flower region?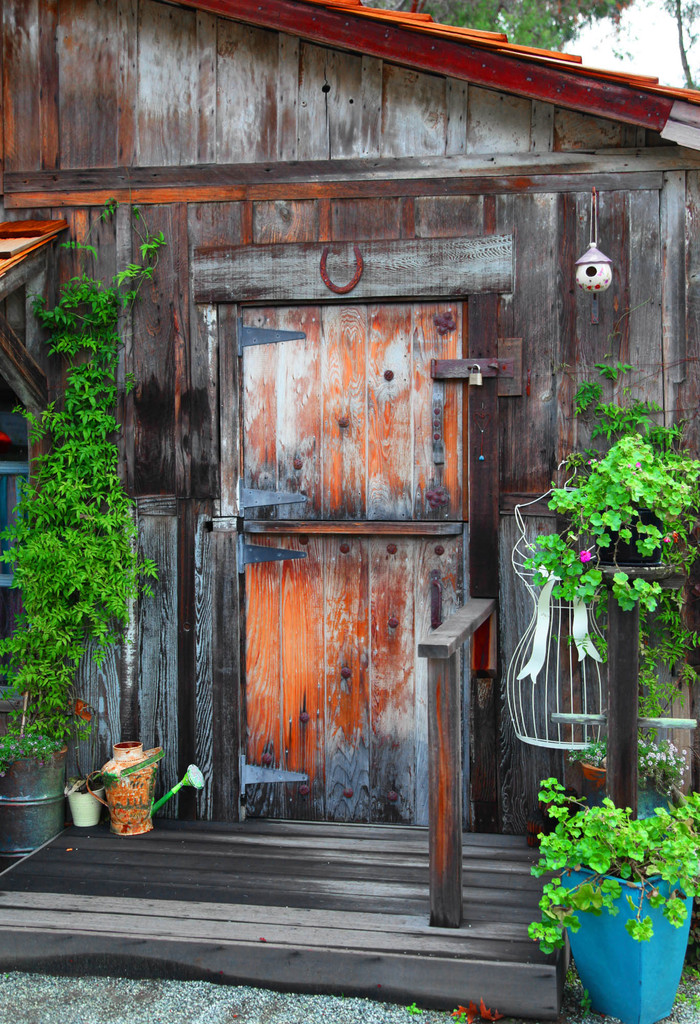
671:529:681:541
